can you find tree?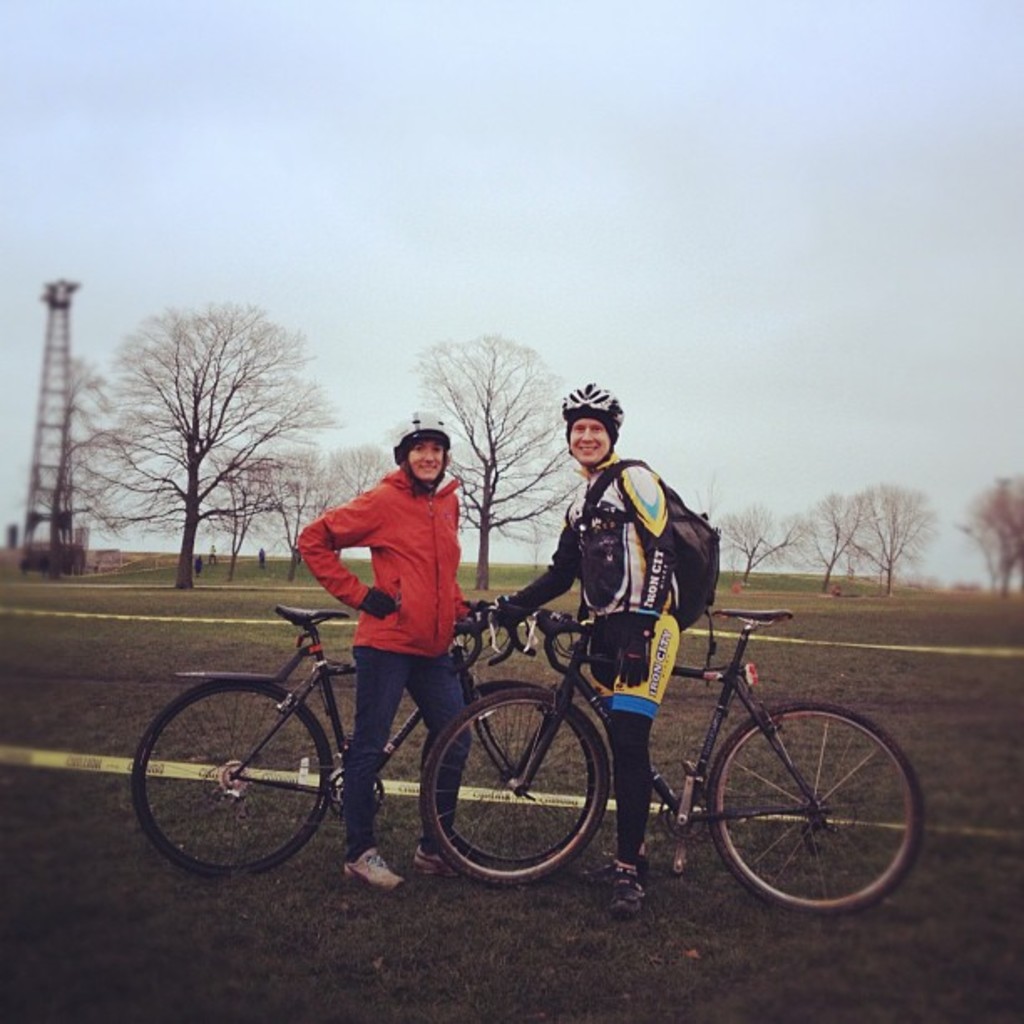
Yes, bounding box: 54, 298, 335, 596.
